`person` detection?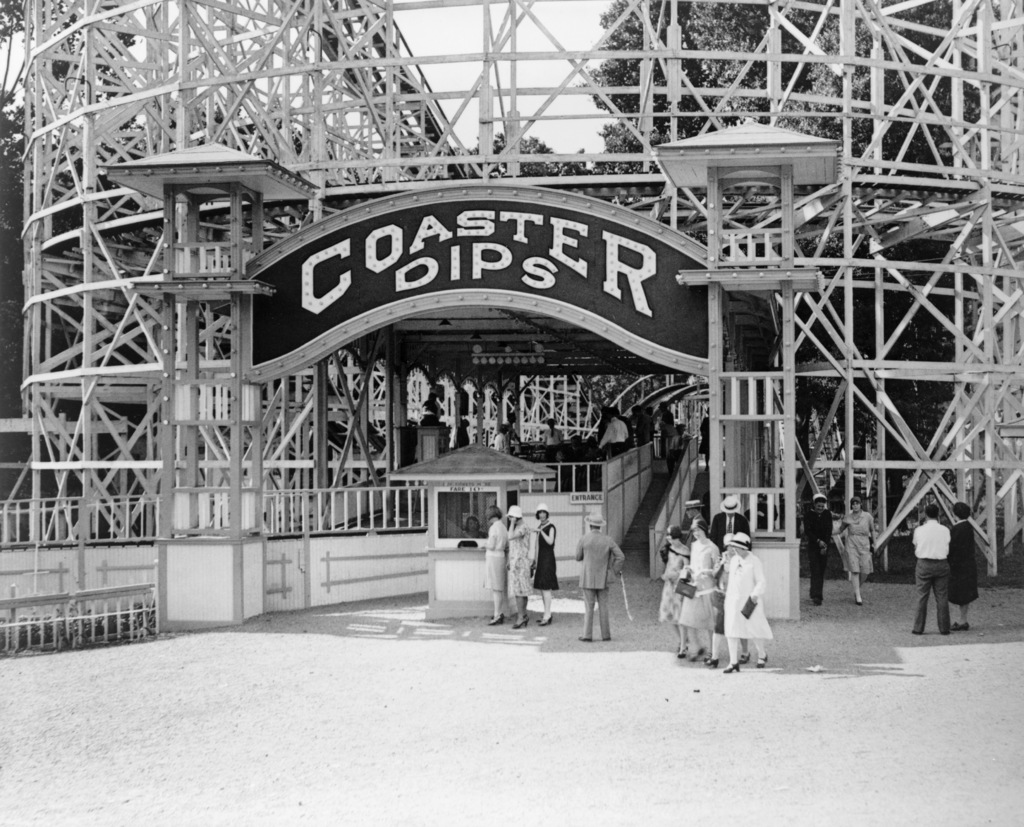
[left=479, top=507, right=509, bottom=606]
